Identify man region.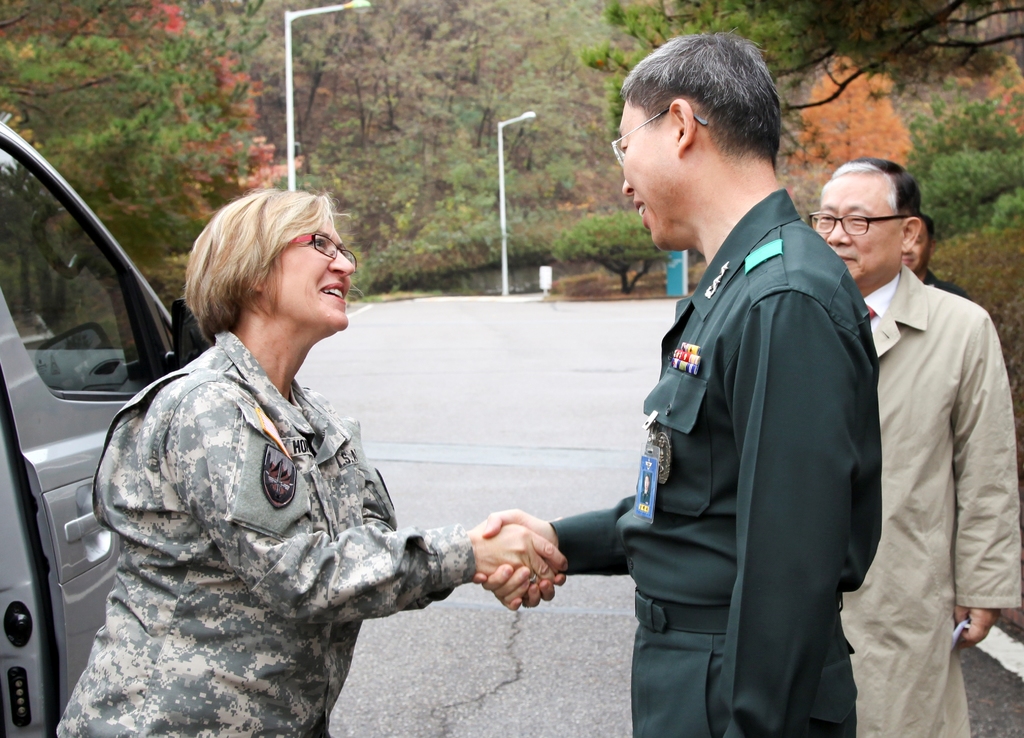
Region: 471,26,883,737.
